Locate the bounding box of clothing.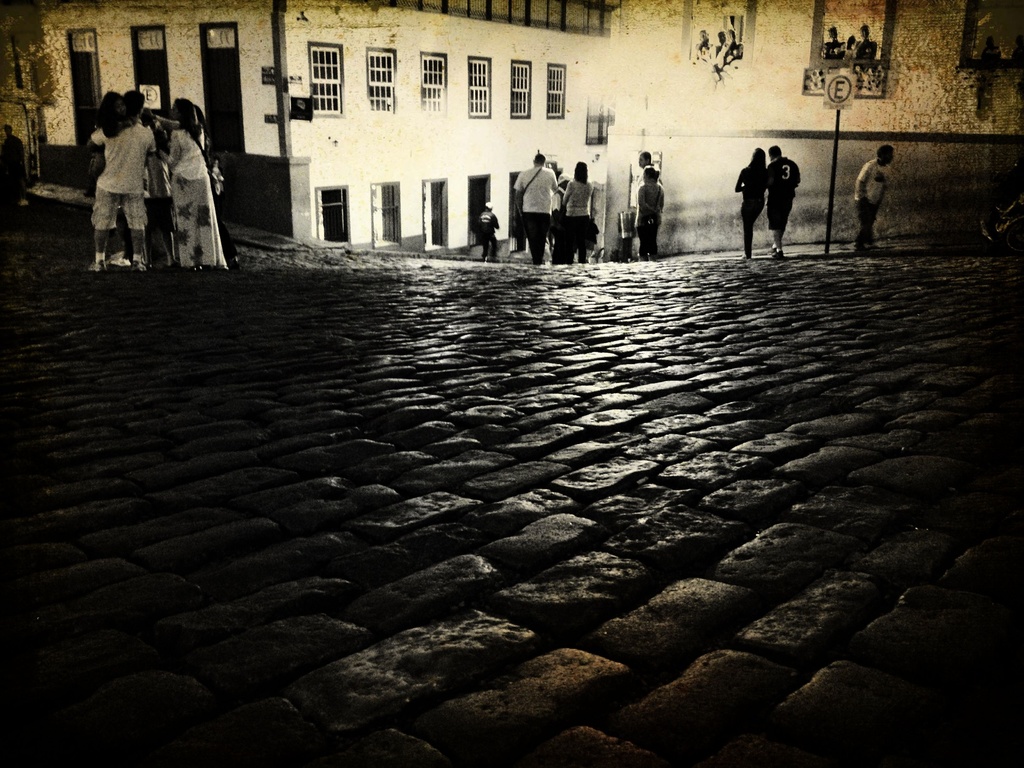
Bounding box: crop(767, 150, 799, 227).
